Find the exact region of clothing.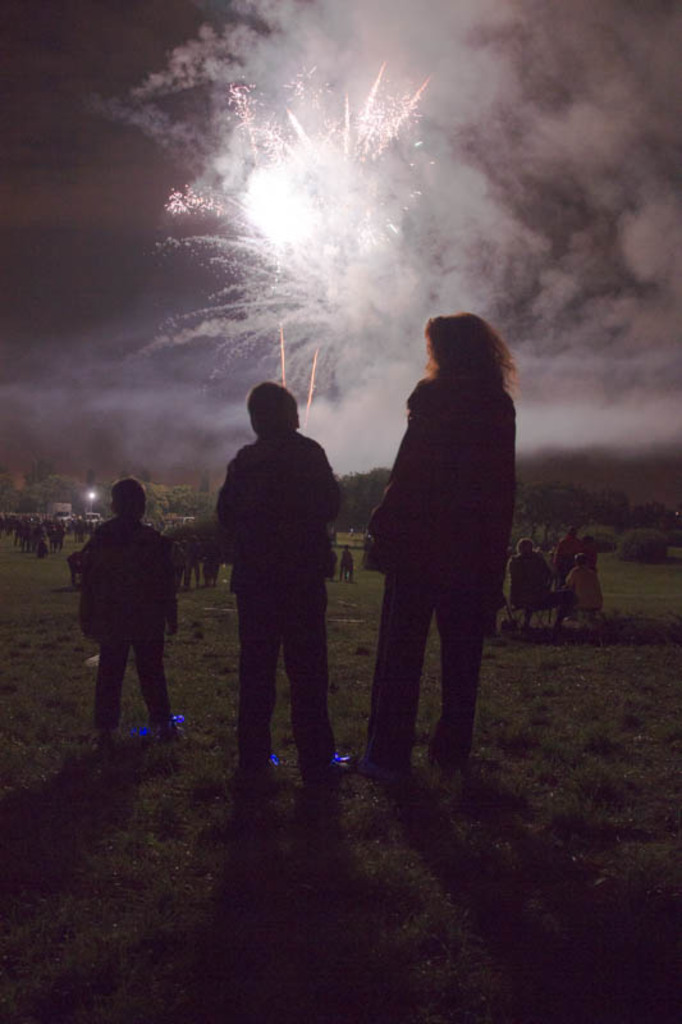
Exact region: pyautogui.locateOnScreen(218, 434, 349, 767).
